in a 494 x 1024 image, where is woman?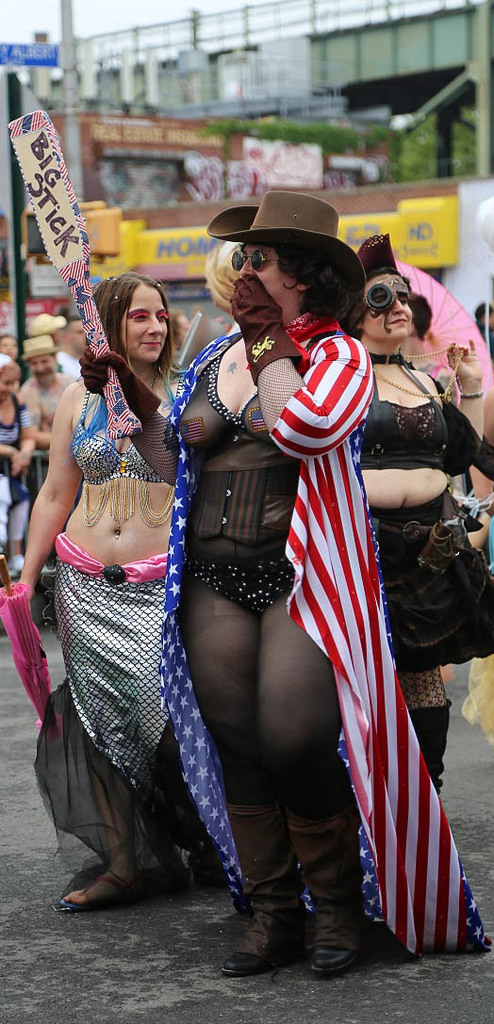
pyautogui.locateOnScreen(76, 191, 374, 980).
